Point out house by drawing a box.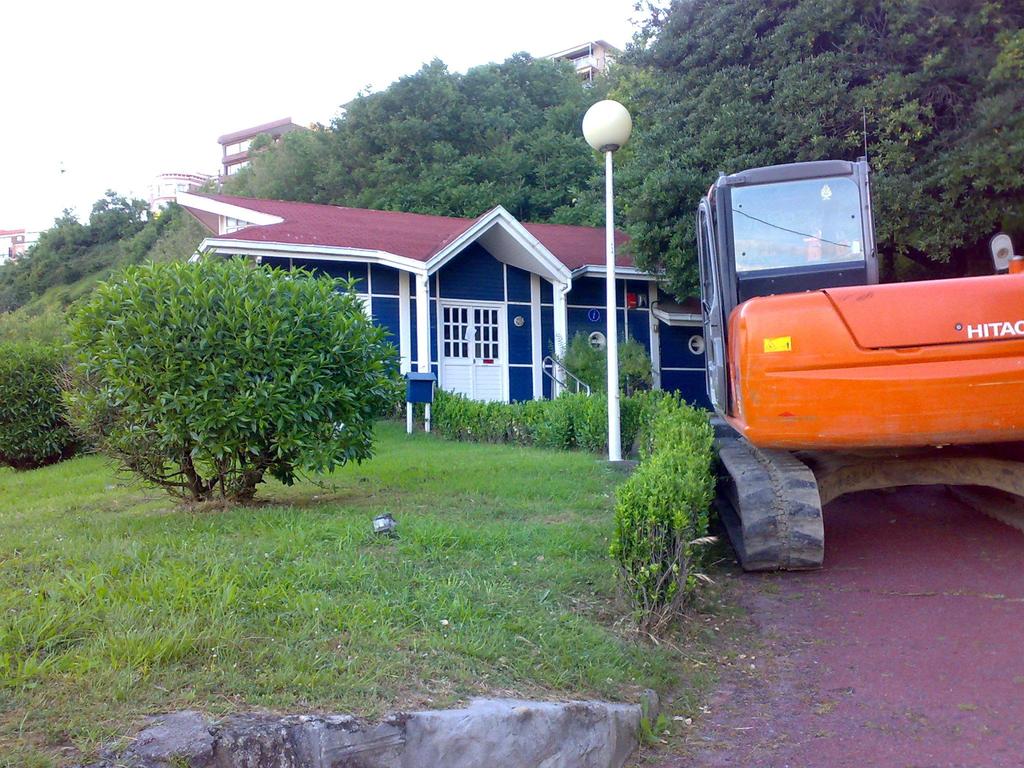
rect(205, 173, 662, 433).
